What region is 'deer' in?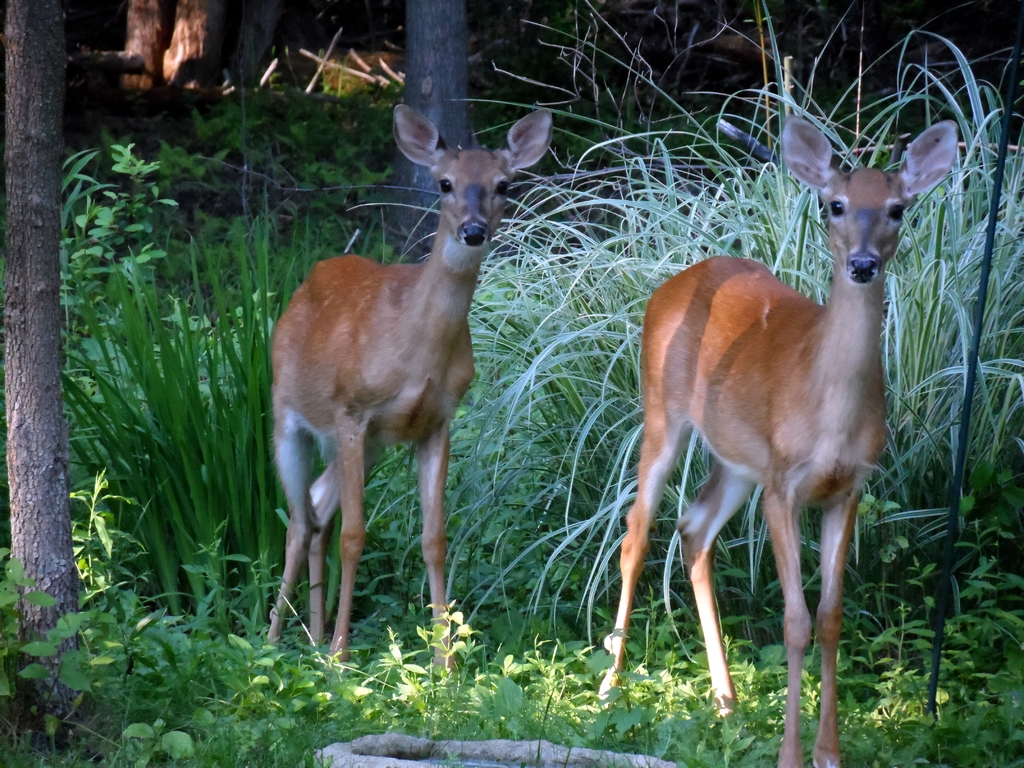
[x1=591, y1=118, x2=958, y2=767].
